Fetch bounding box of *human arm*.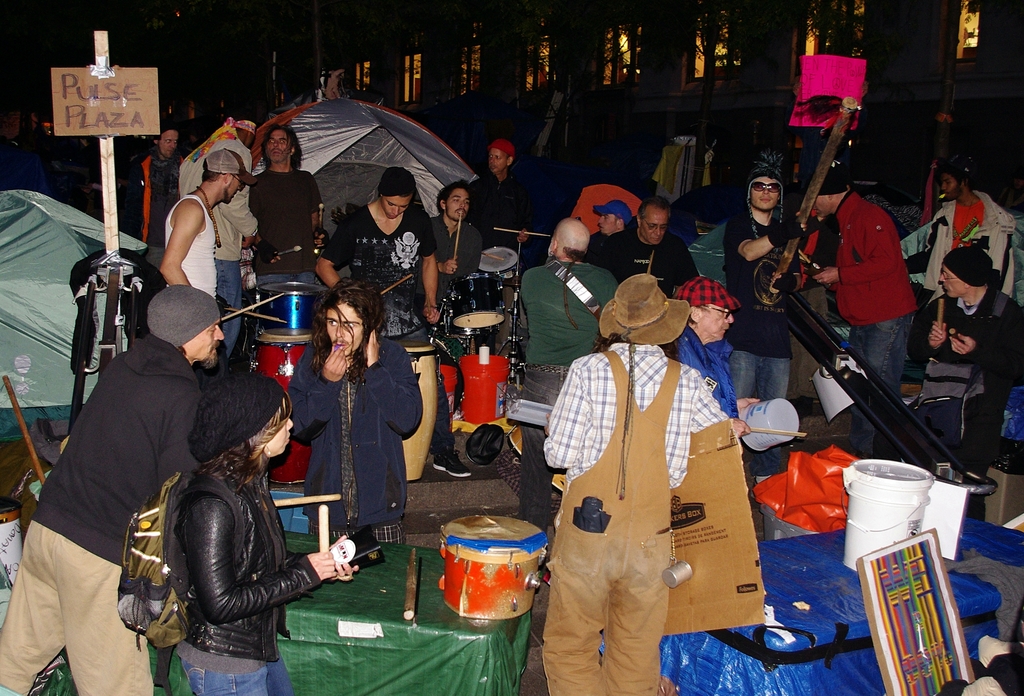
Bbox: box(414, 211, 443, 326).
